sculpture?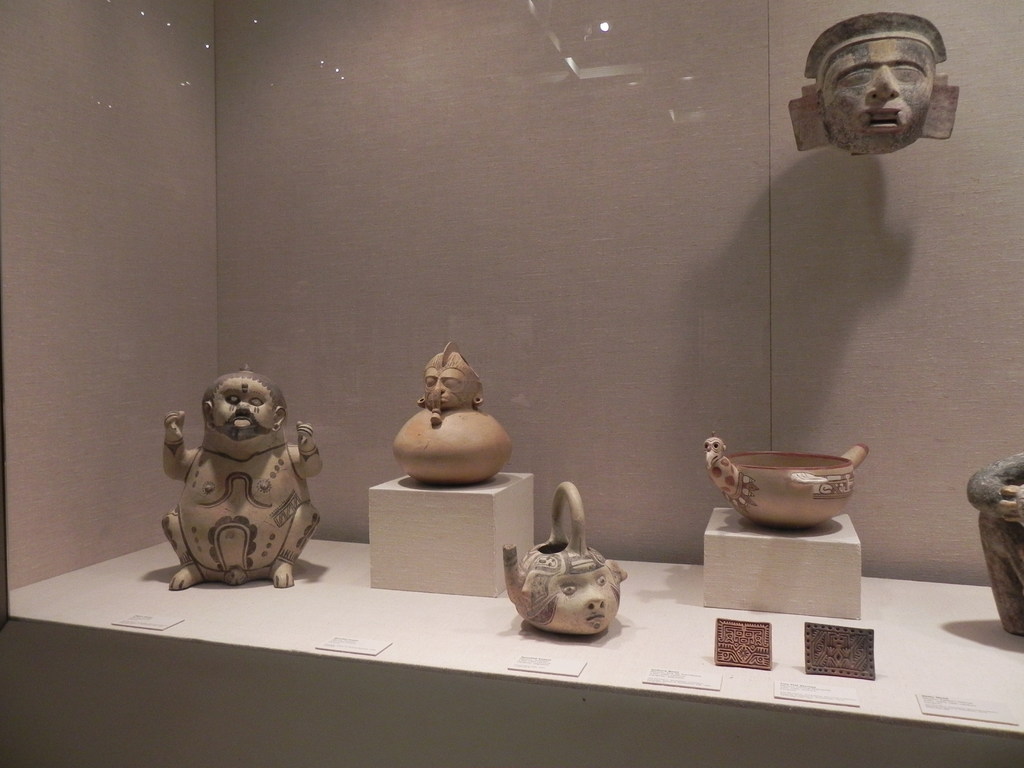
l=151, t=358, r=324, b=593
